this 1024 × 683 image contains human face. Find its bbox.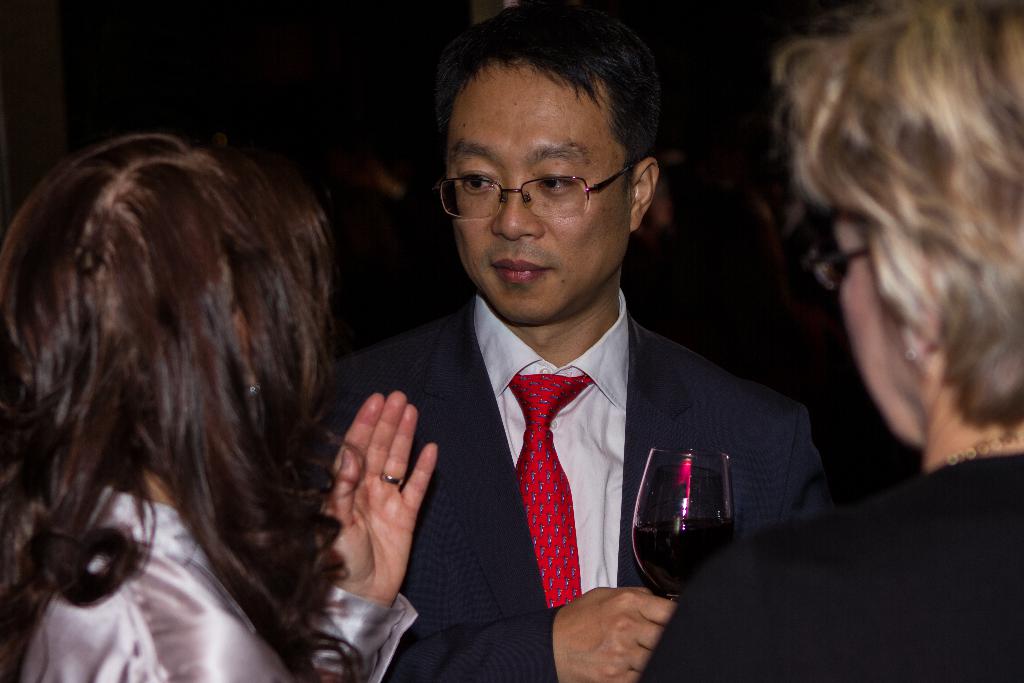
447 58 630 325.
